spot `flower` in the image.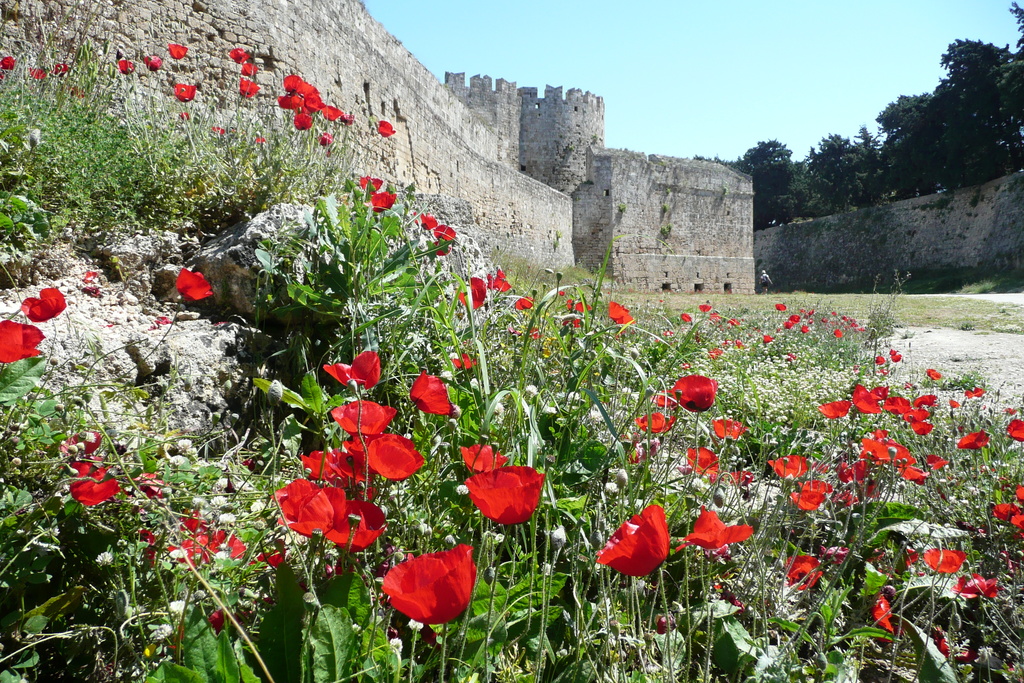
`flower` found at 681/450/764/486.
